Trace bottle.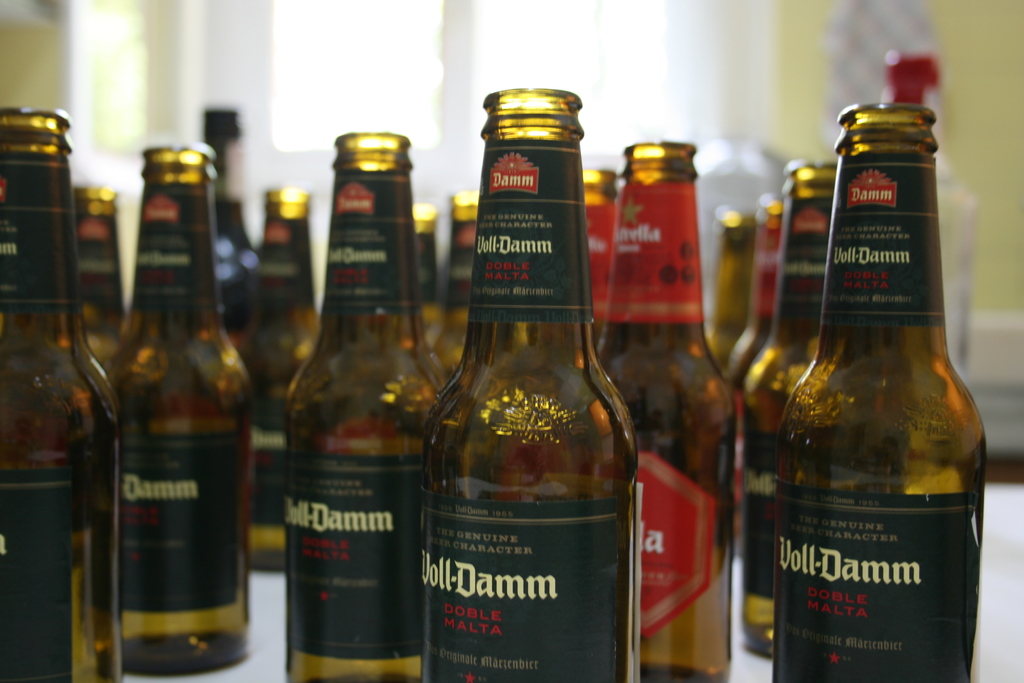
Traced to {"x1": 246, "y1": 188, "x2": 327, "y2": 574}.
